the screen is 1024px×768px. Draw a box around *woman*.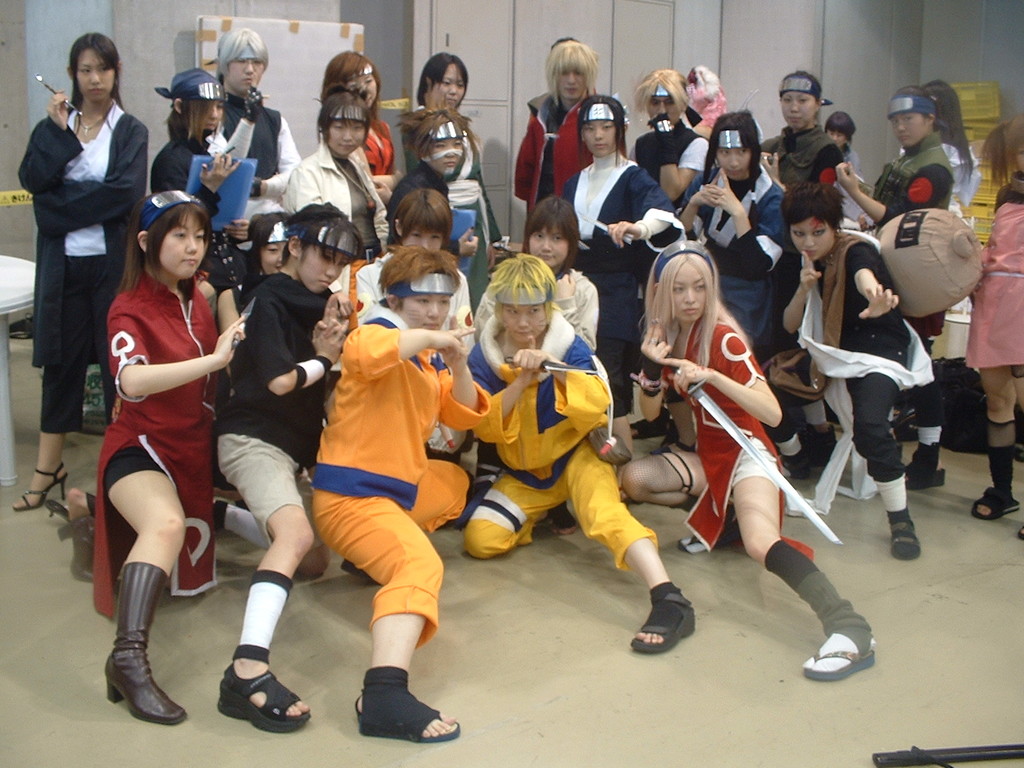
pyautogui.locateOnScreen(475, 196, 596, 349).
